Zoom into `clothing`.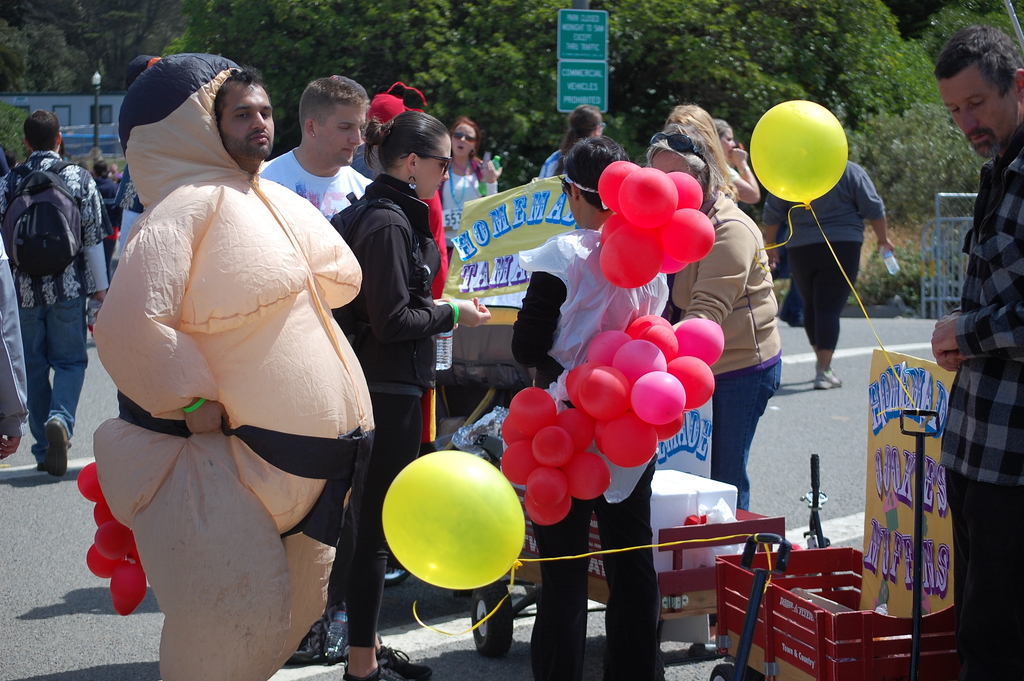
Zoom target: rect(0, 147, 108, 466).
